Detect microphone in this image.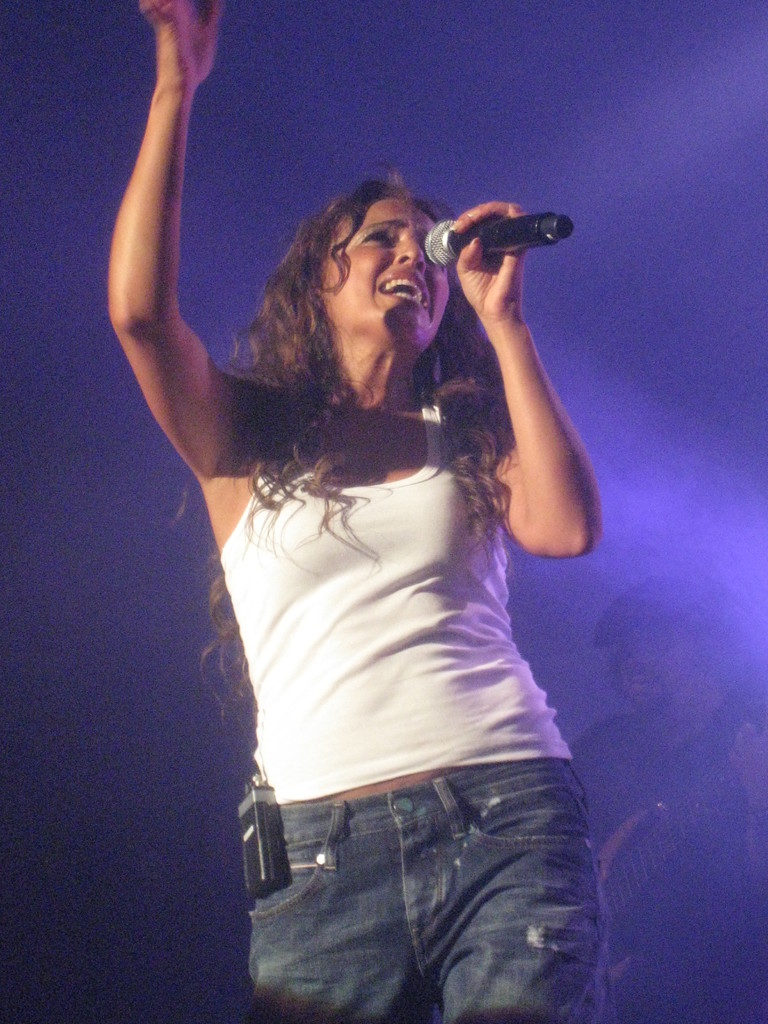
Detection: l=410, t=186, r=585, b=267.
